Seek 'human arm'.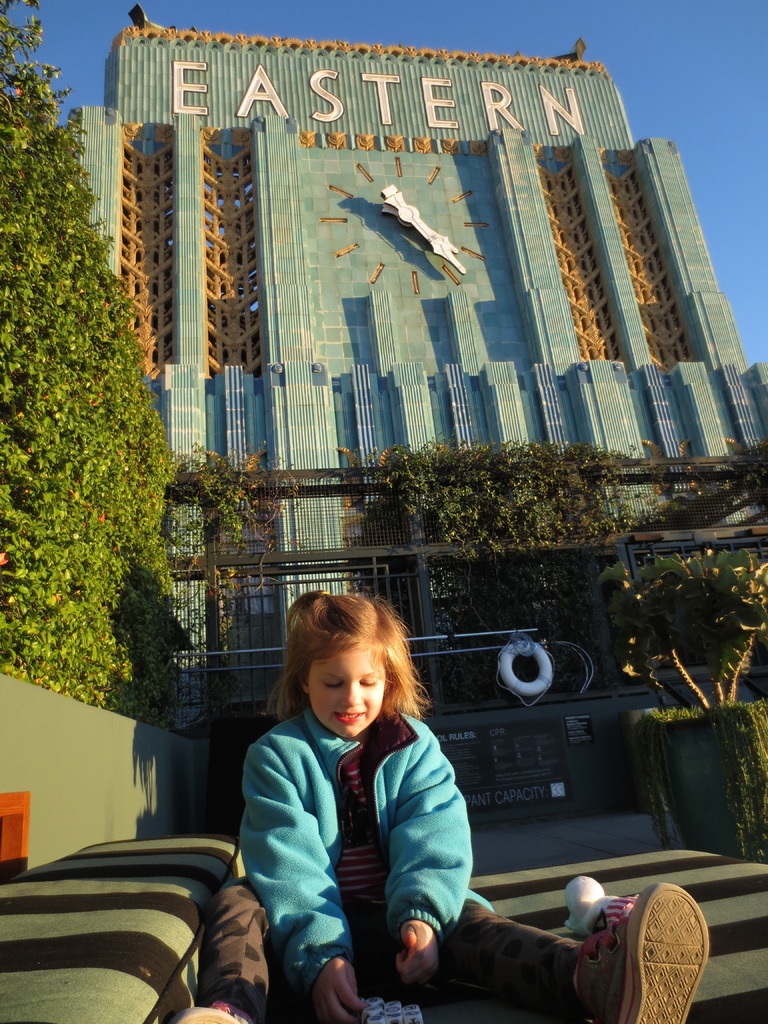
379,738,482,989.
